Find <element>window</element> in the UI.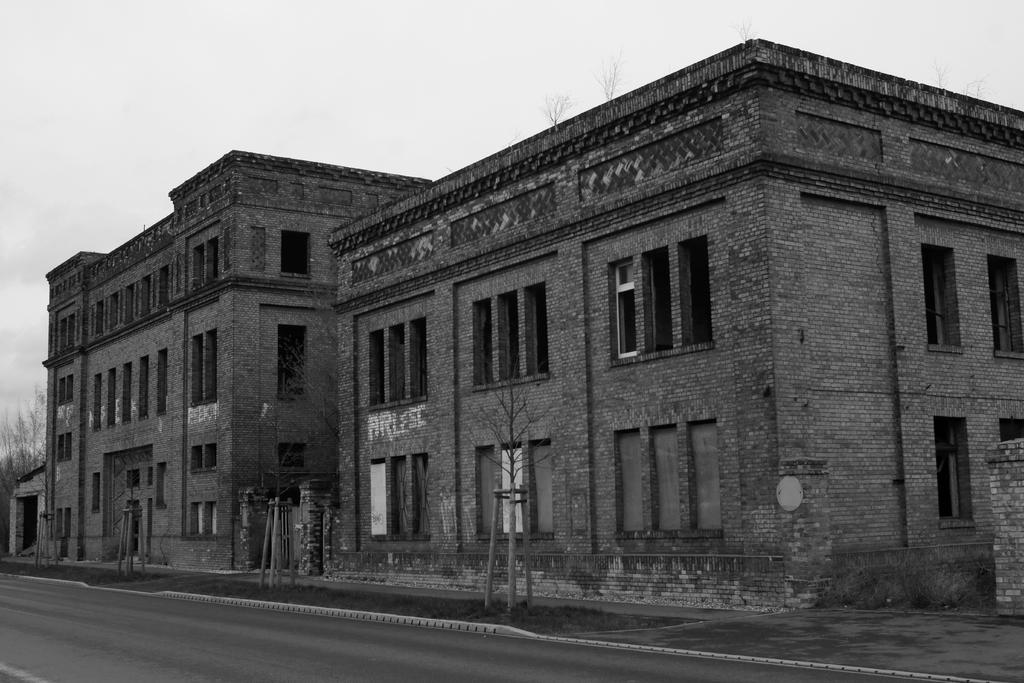
UI element at (150,462,169,513).
